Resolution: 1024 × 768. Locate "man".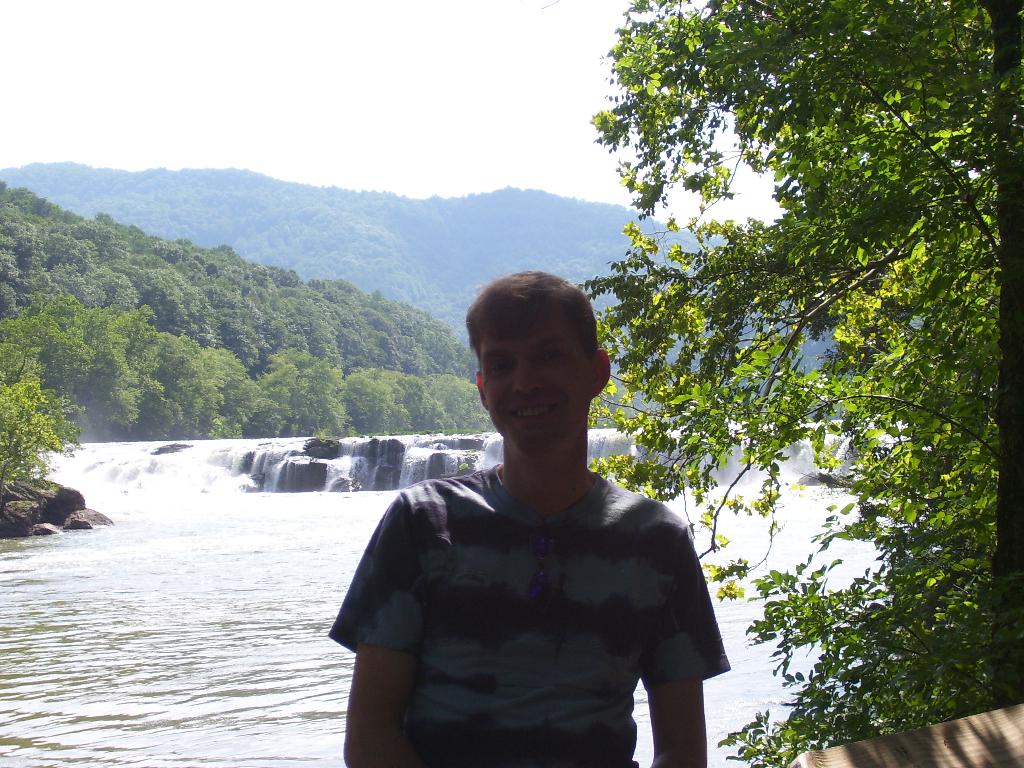
bbox(341, 268, 739, 751).
